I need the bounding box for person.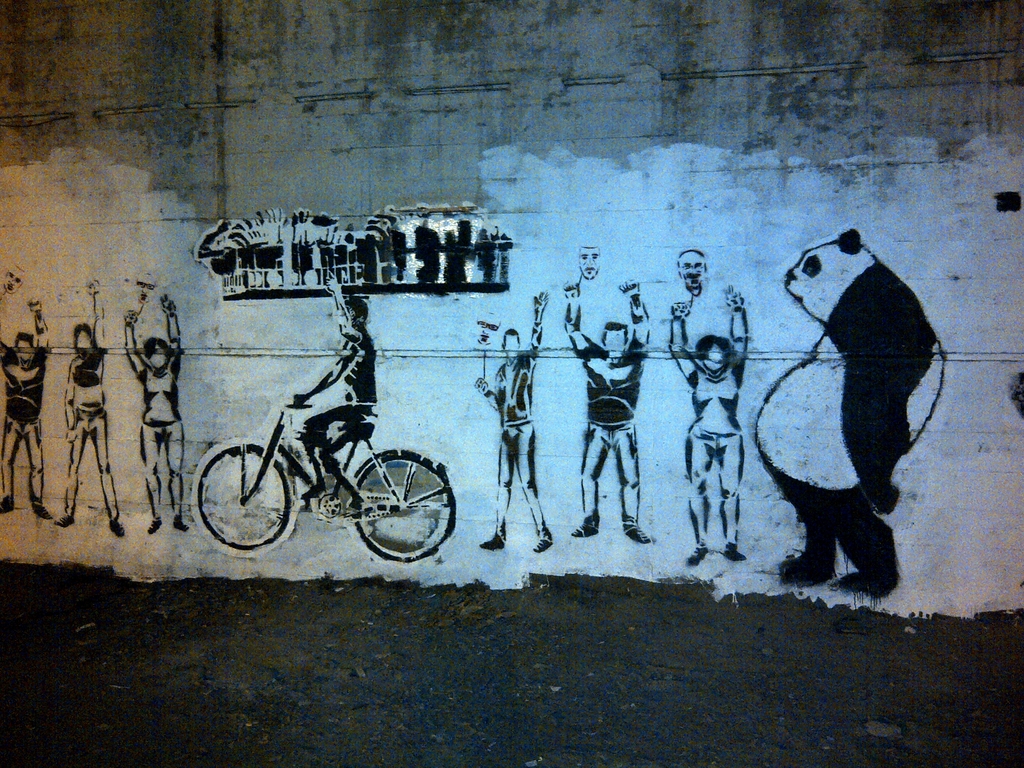
Here it is: 671/287/745/568.
